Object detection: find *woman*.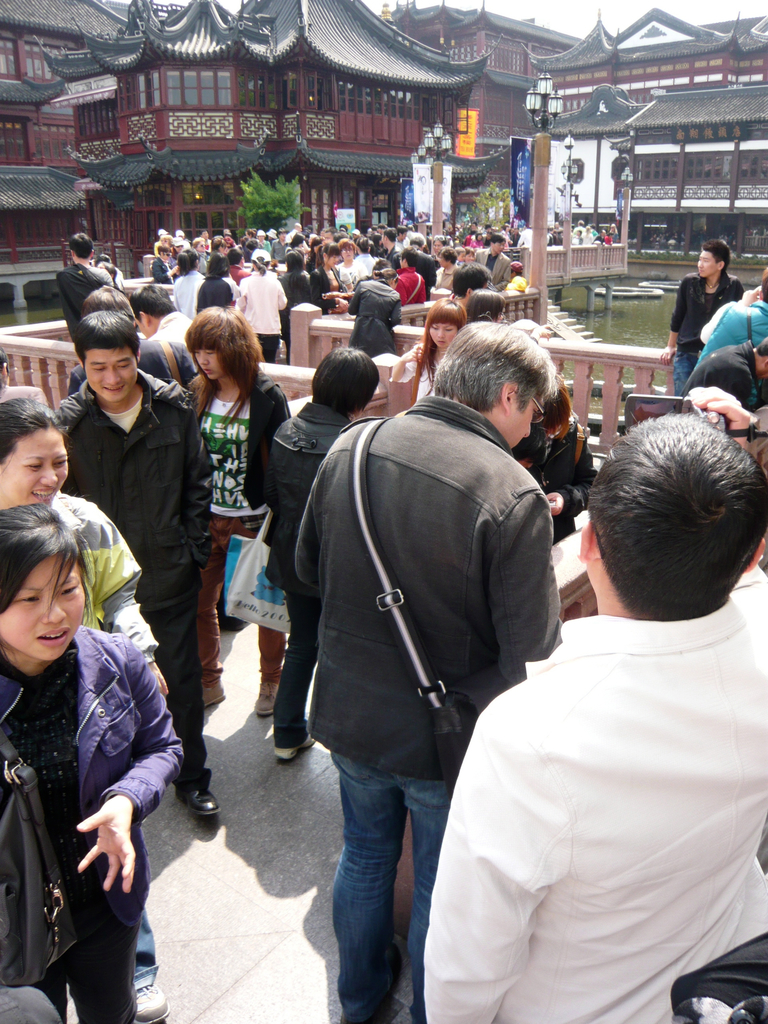
BBox(342, 257, 401, 356).
